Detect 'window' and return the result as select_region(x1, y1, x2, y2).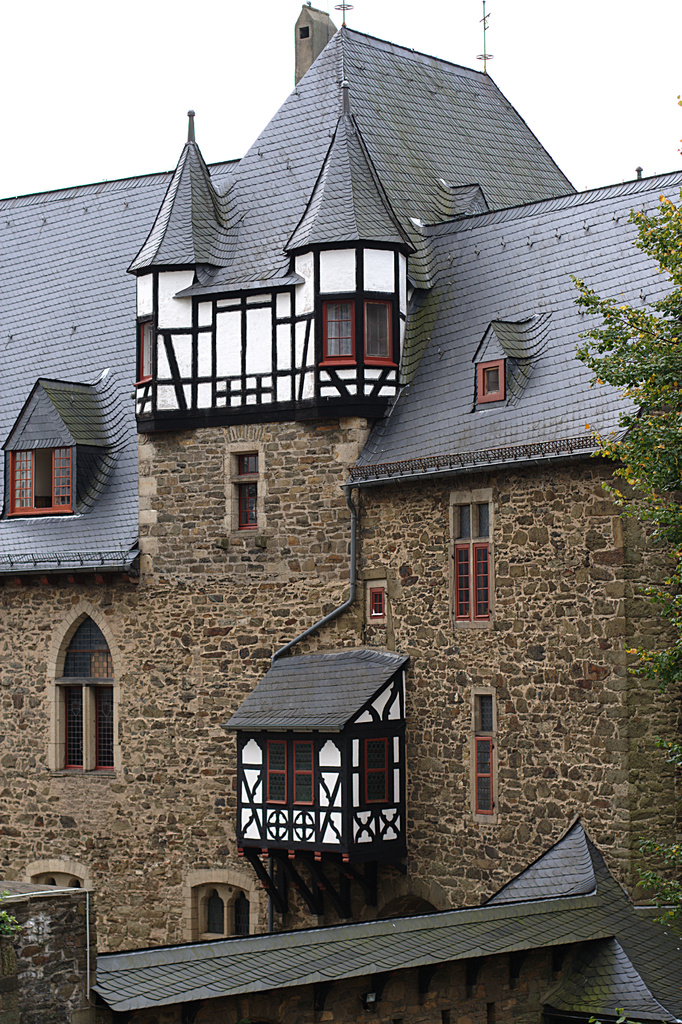
select_region(261, 730, 316, 805).
